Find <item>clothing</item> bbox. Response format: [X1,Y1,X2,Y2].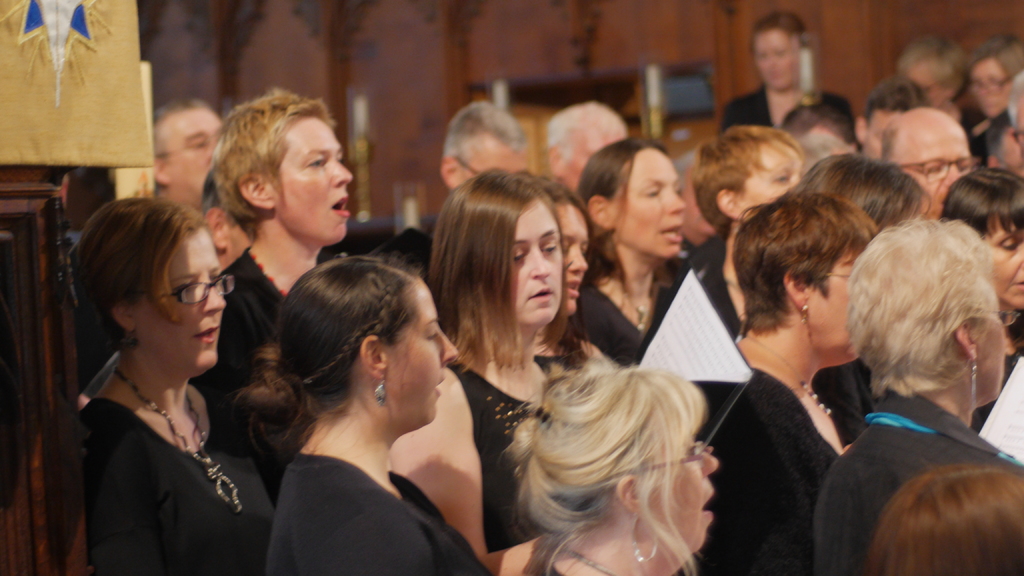
[717,83,854,133].
